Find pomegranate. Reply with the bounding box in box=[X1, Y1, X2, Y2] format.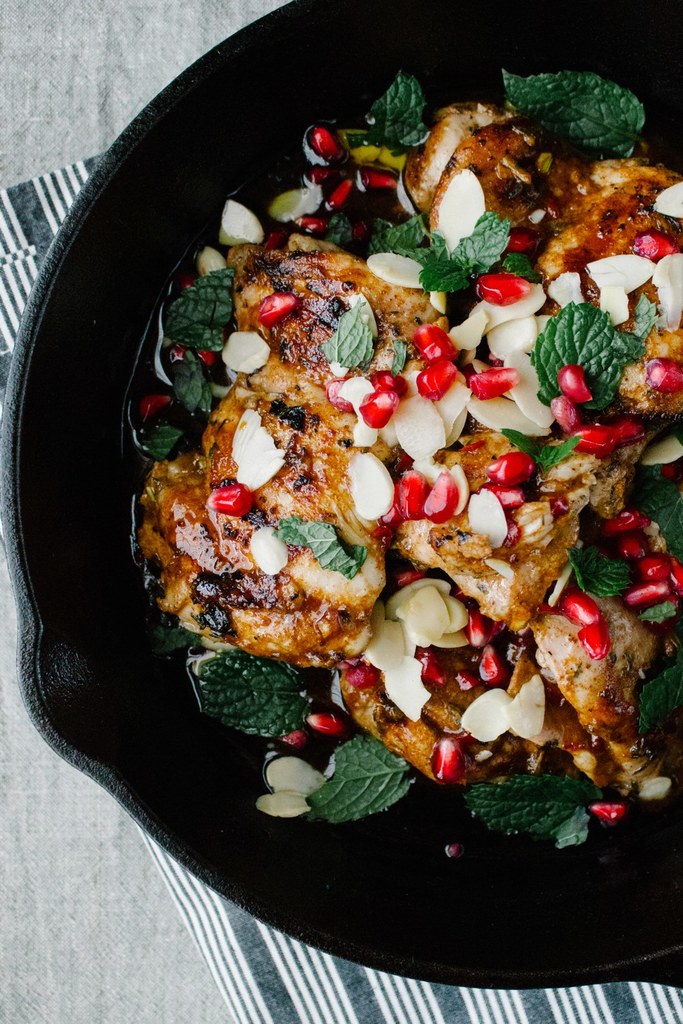
box=[273, 726, 318, 752].
